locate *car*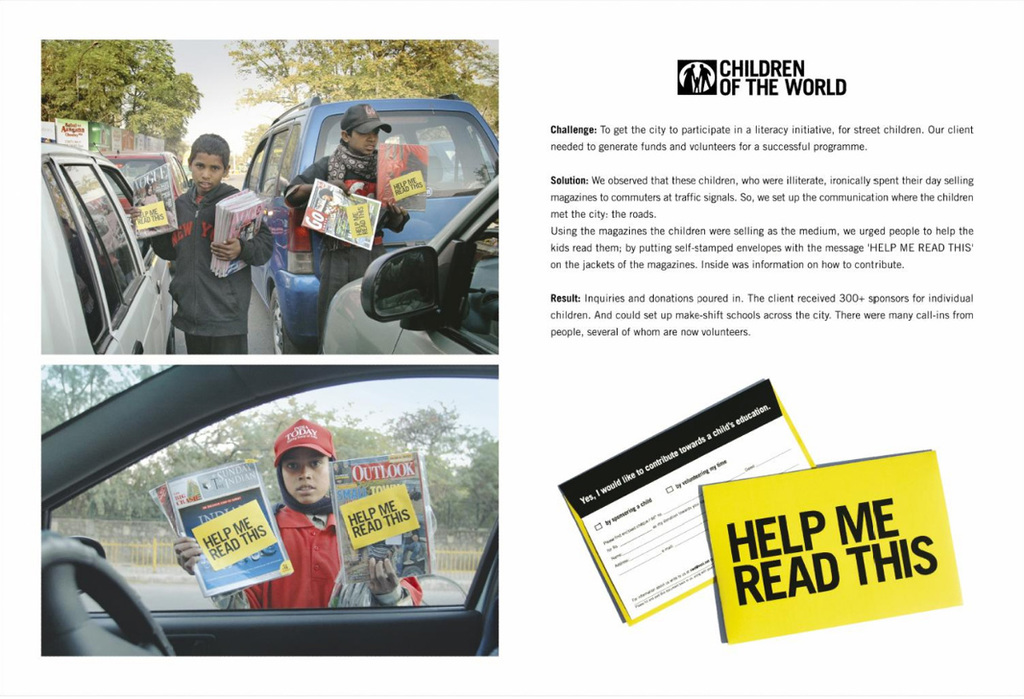
select_region(318, 178, 500, 351)
